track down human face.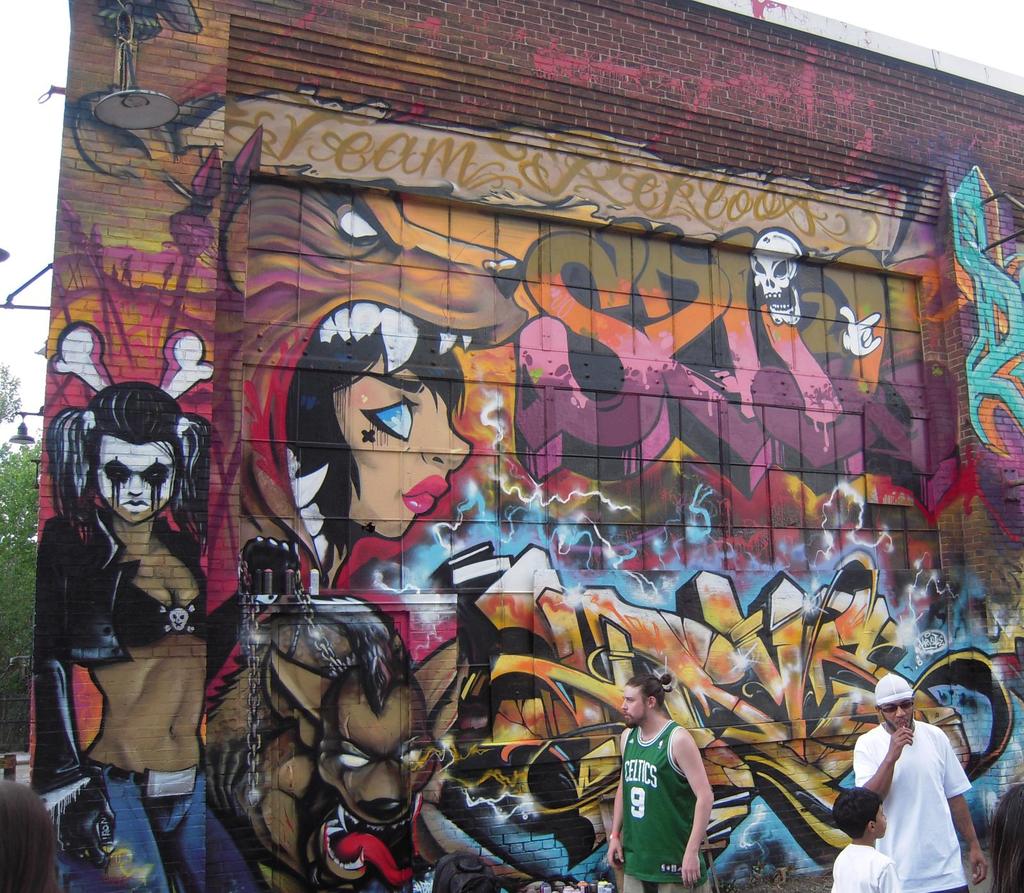
Tracked to bbox=[622, 689, 650, 729].
